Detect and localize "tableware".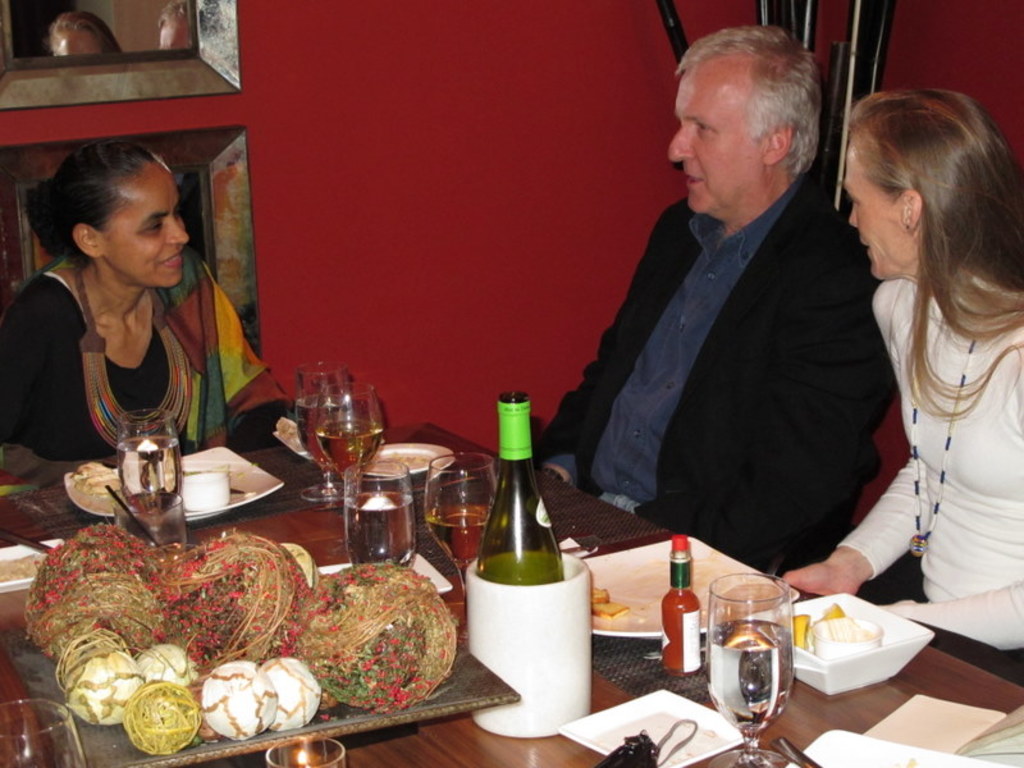
Localized at 791, 724, 1011, 767.
